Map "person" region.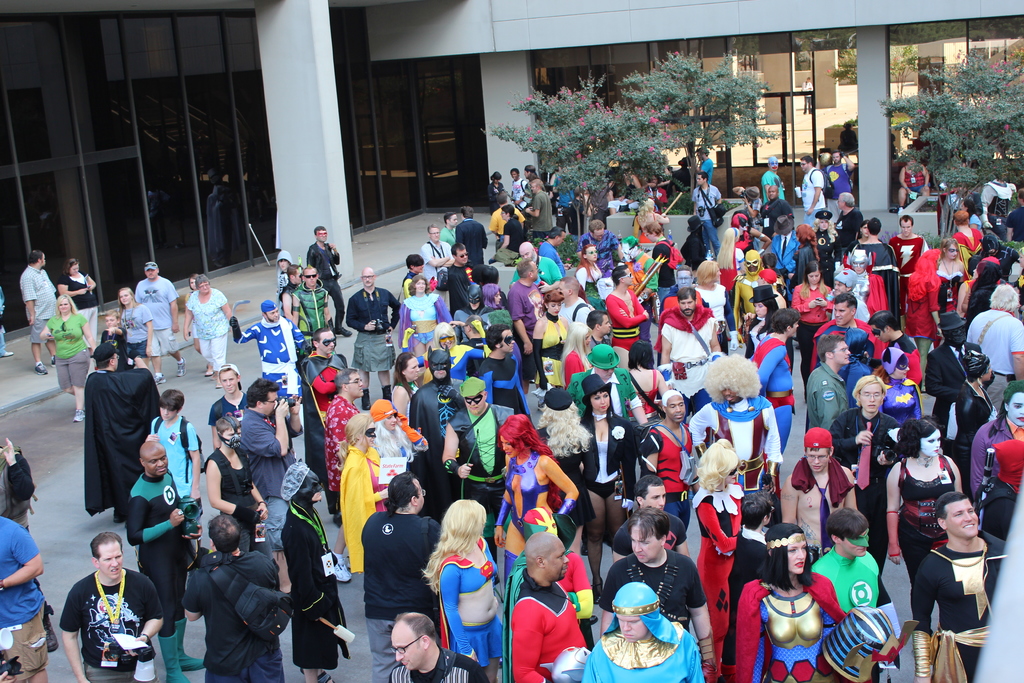
Mapped to pyautogui.locateOnScreen(625, 385, 709, 493).
